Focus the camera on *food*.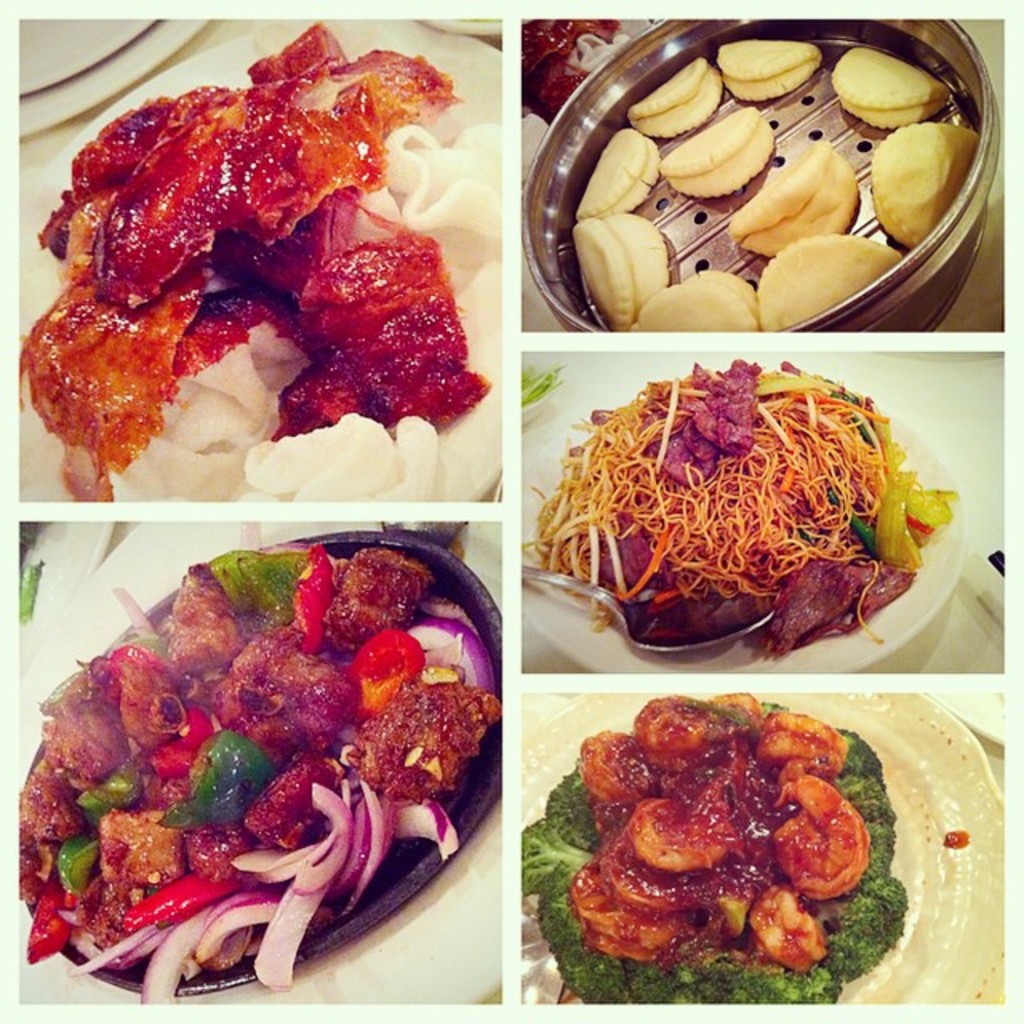
Focus region: 19, 541, 499, 1005.
